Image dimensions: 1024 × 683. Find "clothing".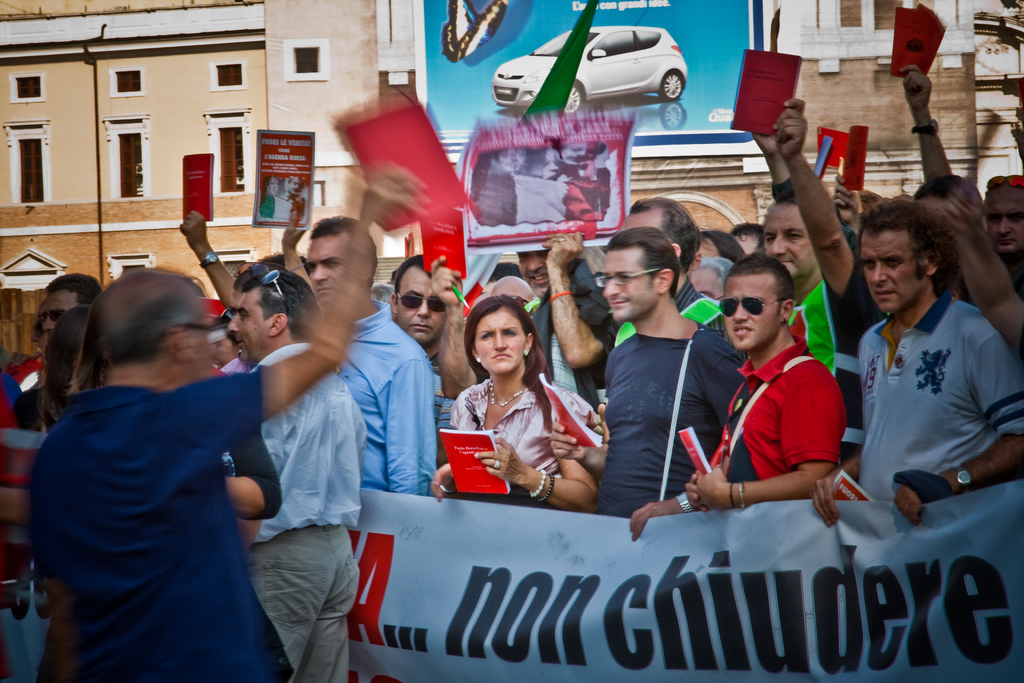
crop(582, 324, 758, 511).
